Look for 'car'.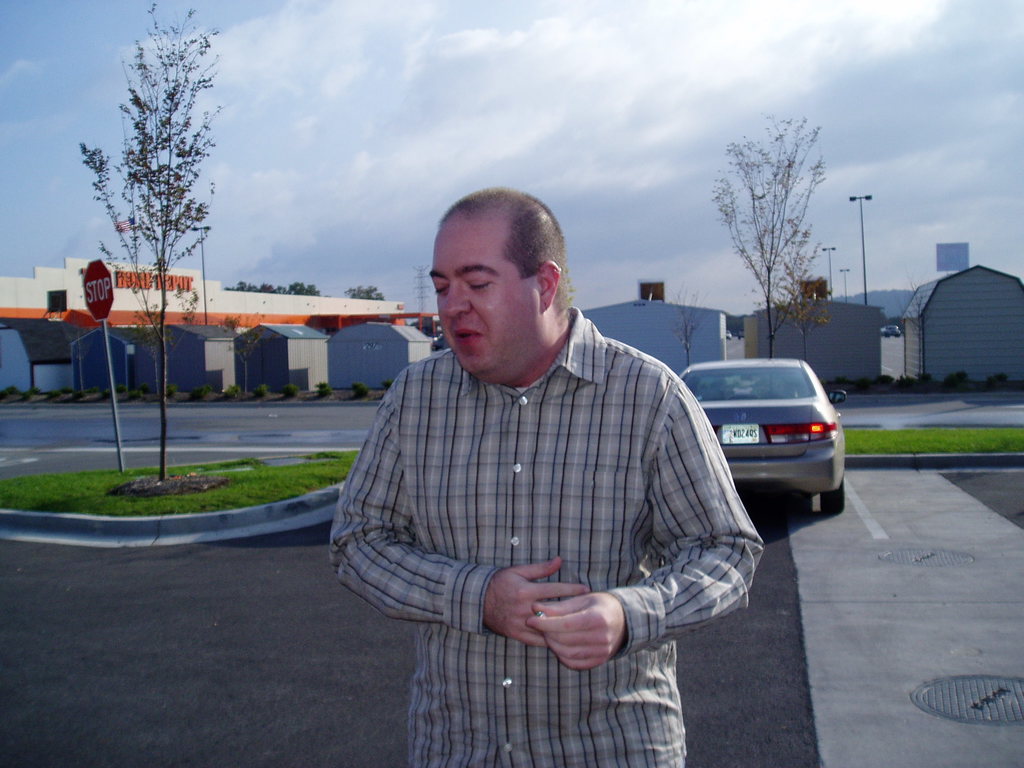
Found: x1=675 y1=364 x2=848 y2=515.
